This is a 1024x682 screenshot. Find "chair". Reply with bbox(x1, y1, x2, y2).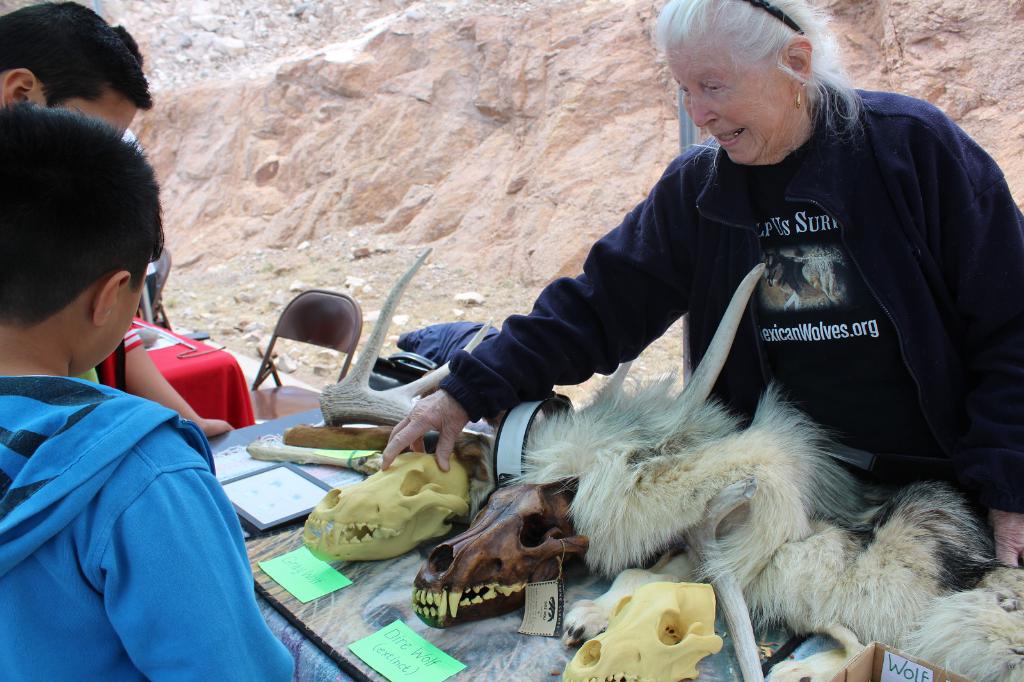
bbox(247, 289, 357, 408).
